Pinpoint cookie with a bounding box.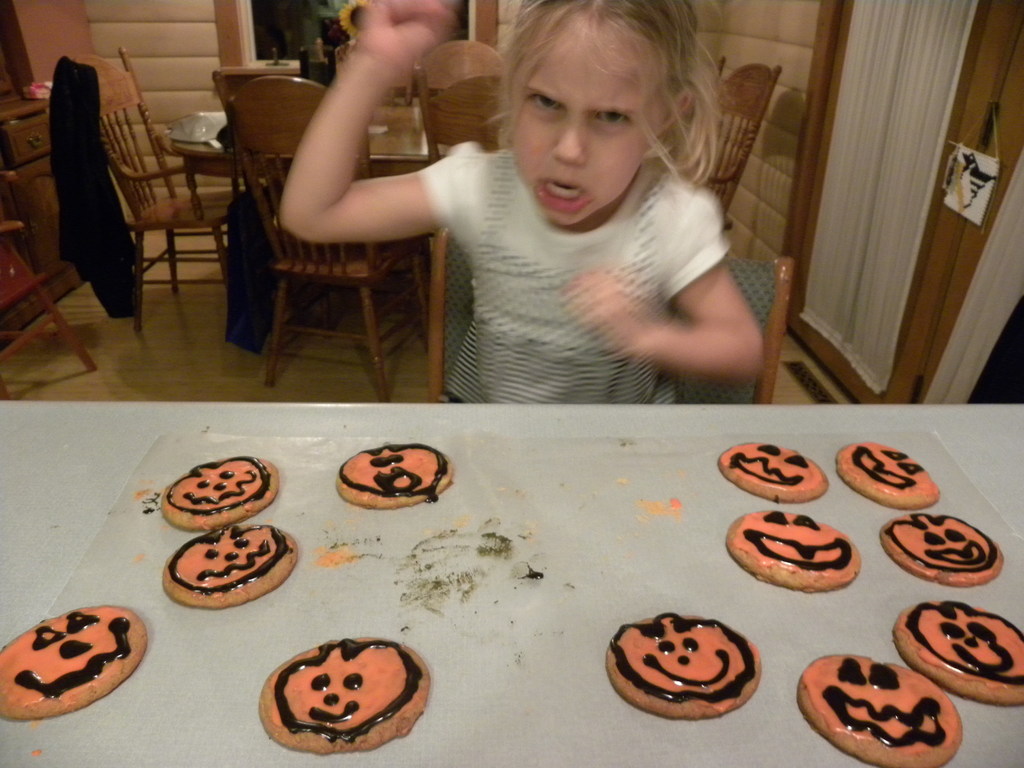
bbox=[893, 599, 1023, 706].
